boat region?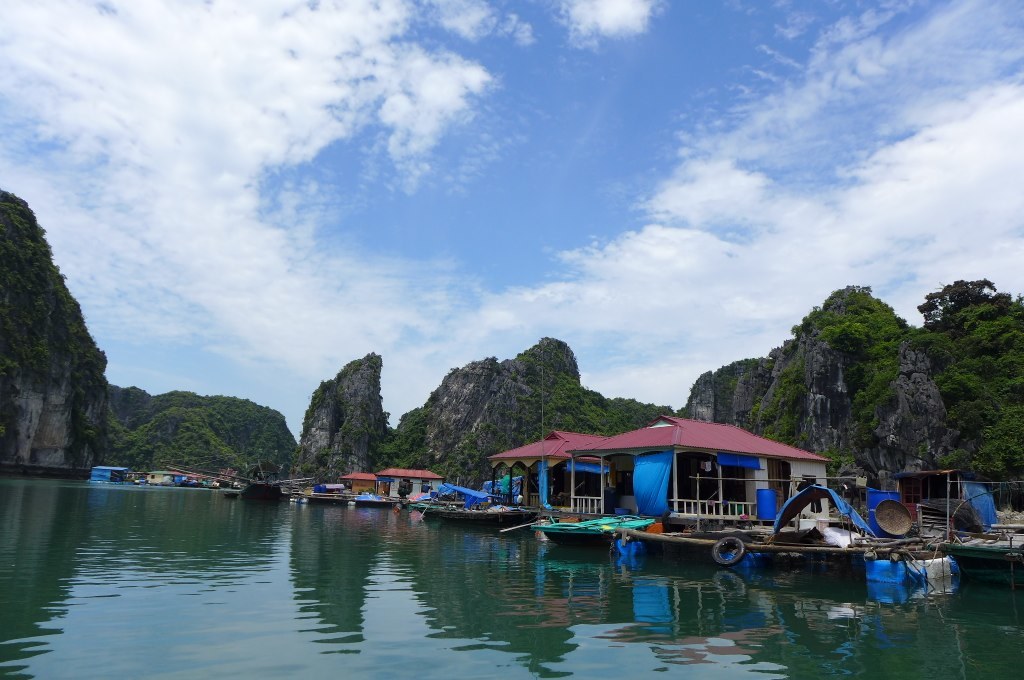
134,472,222,498
